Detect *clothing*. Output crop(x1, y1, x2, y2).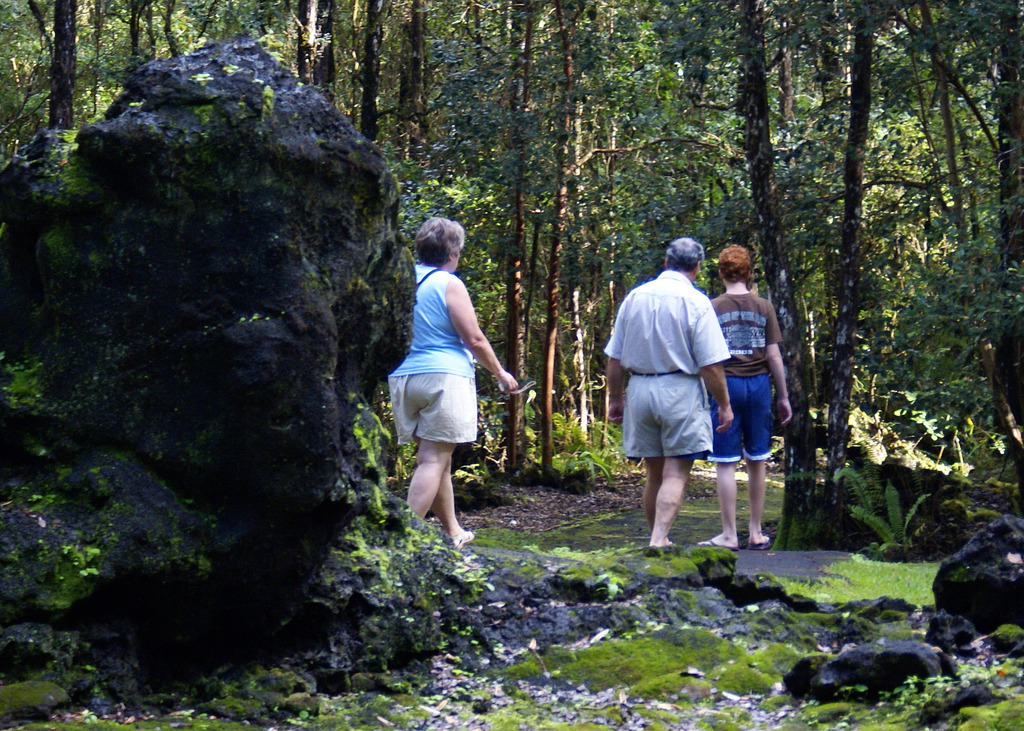
crop(600, 260, 735, 463).
